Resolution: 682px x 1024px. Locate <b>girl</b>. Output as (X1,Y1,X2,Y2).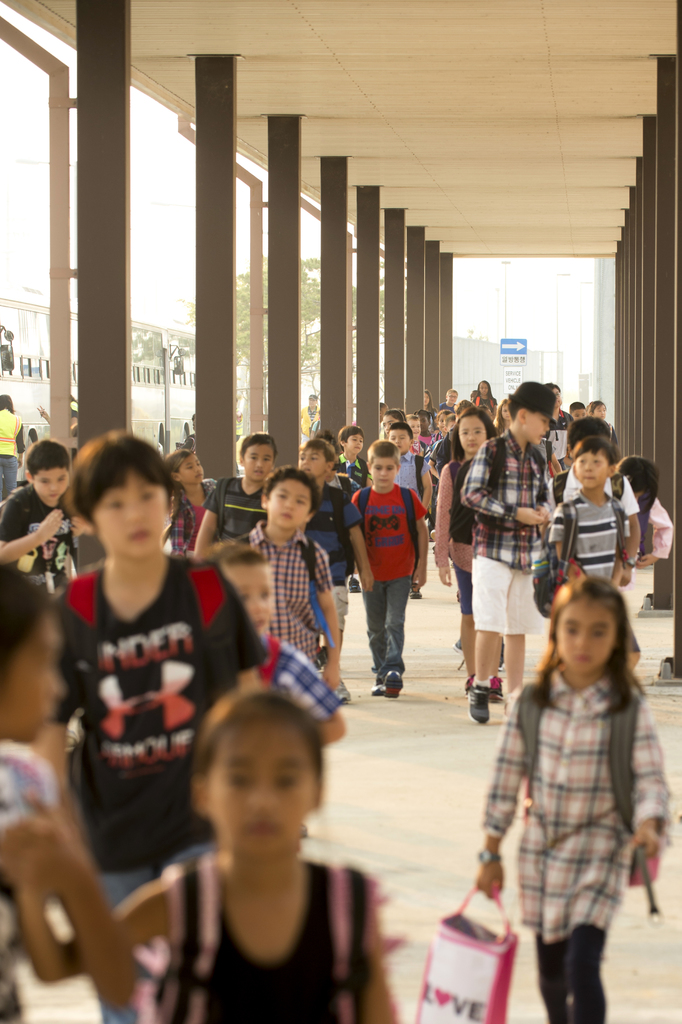
(591,399,617,443).
